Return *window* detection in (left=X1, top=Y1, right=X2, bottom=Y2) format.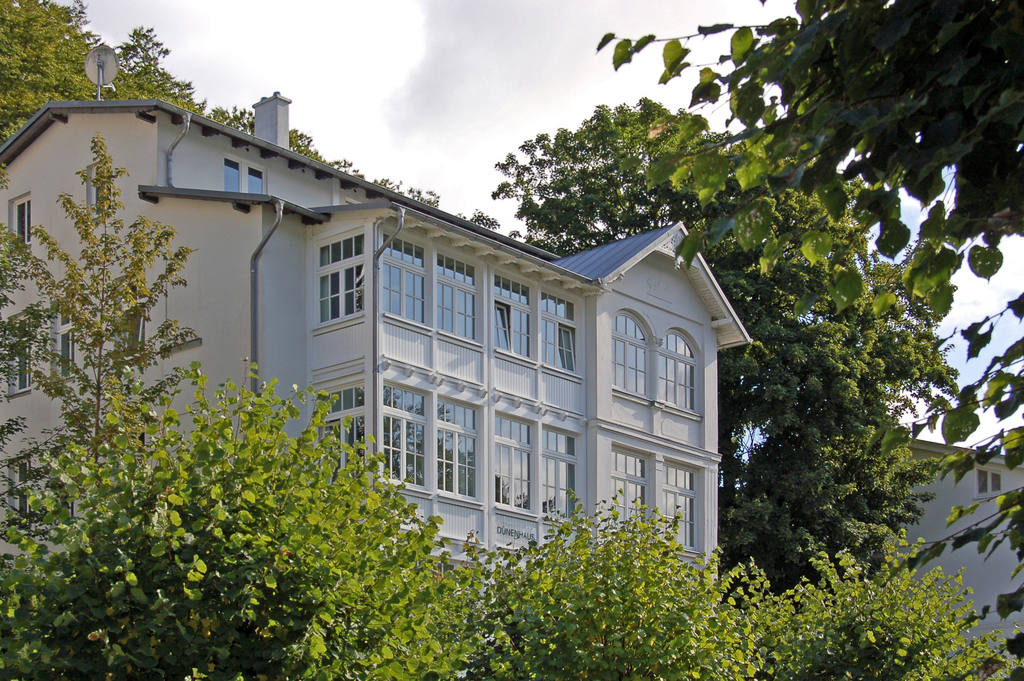
(left=121, top=280, right=143, bottom=363).
